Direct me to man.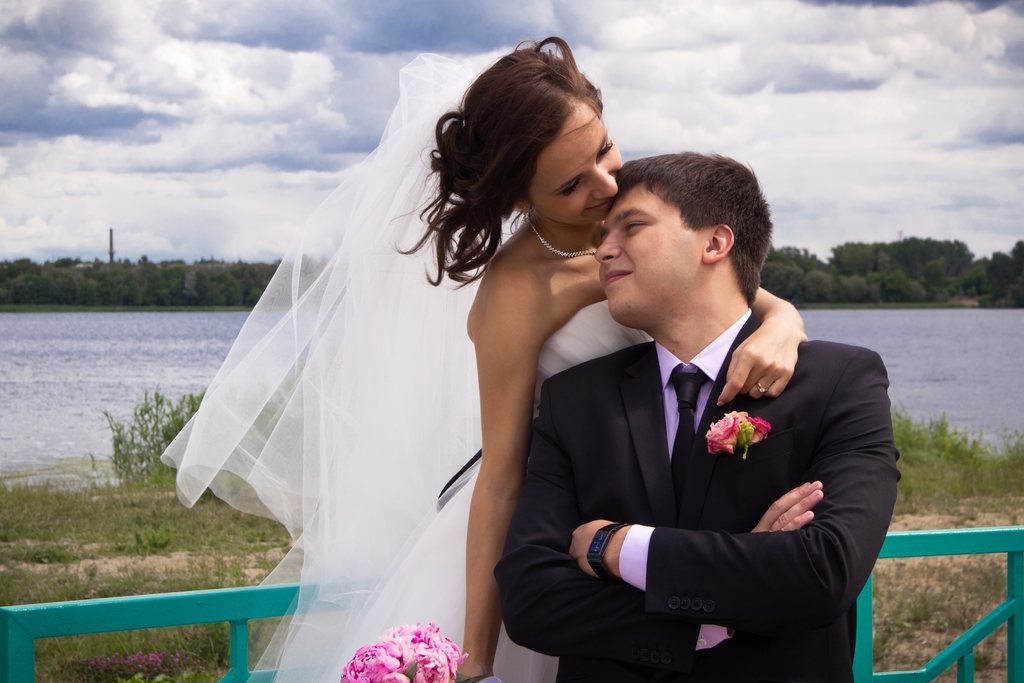
Direction: box=[479, 147, 889, 673].
